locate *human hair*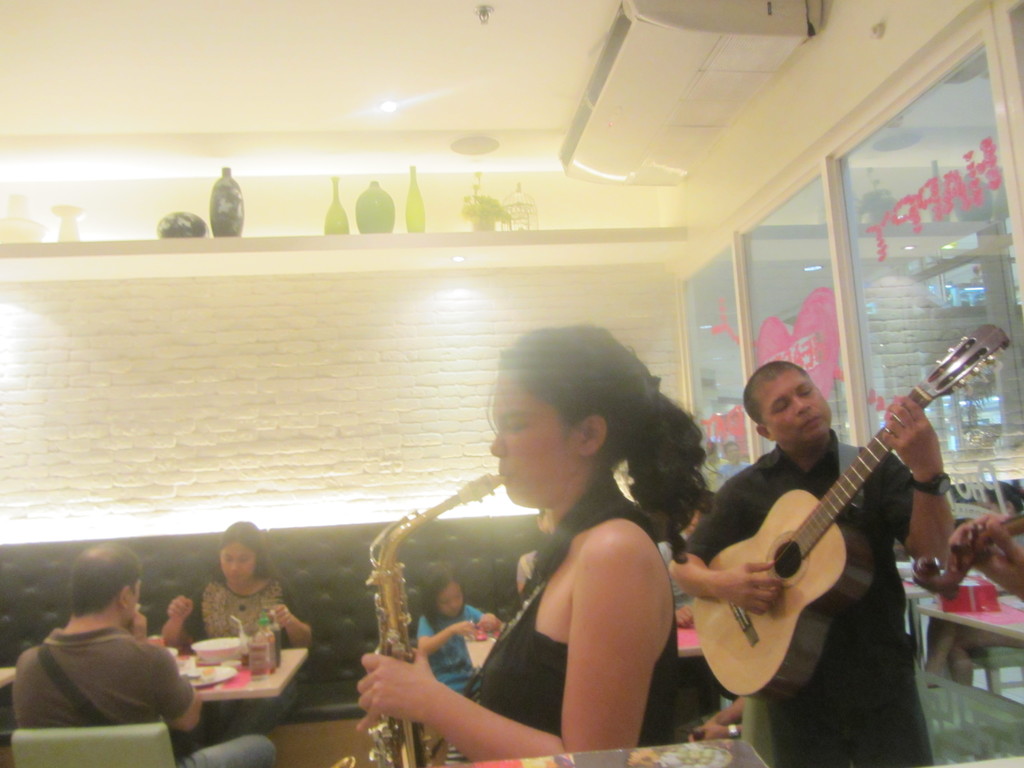
bbox=(474, 335, 686, 520)
